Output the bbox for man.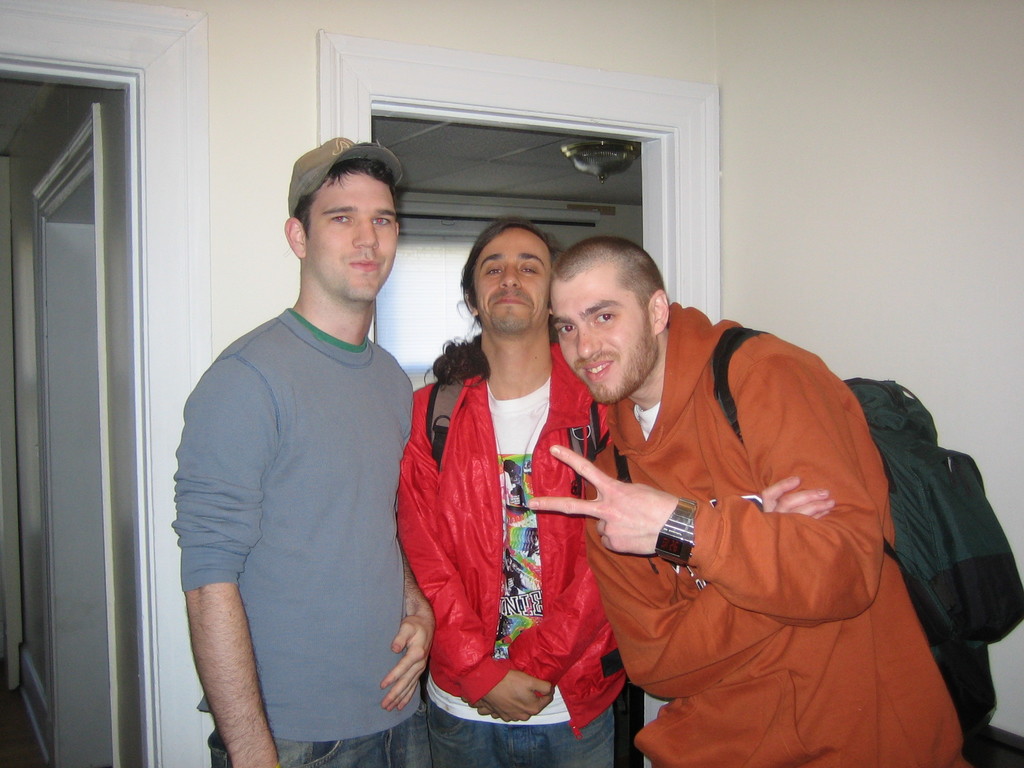
<region>172, 124, 458, 751</region>.
